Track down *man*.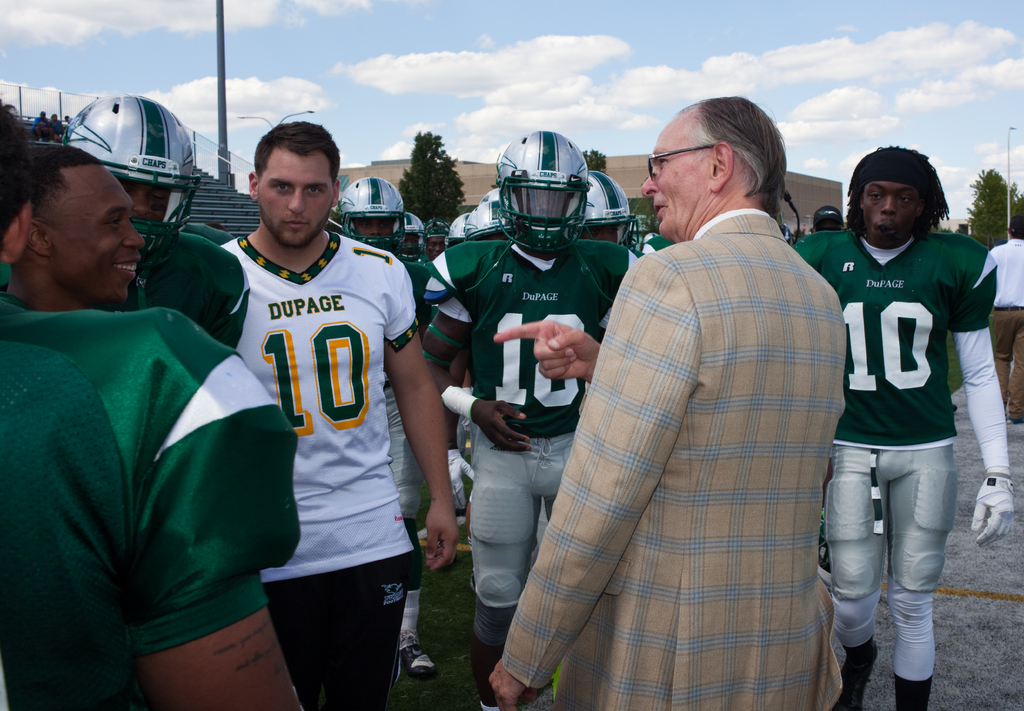
Tracked to bbox=[403, 215, 429, 259].
